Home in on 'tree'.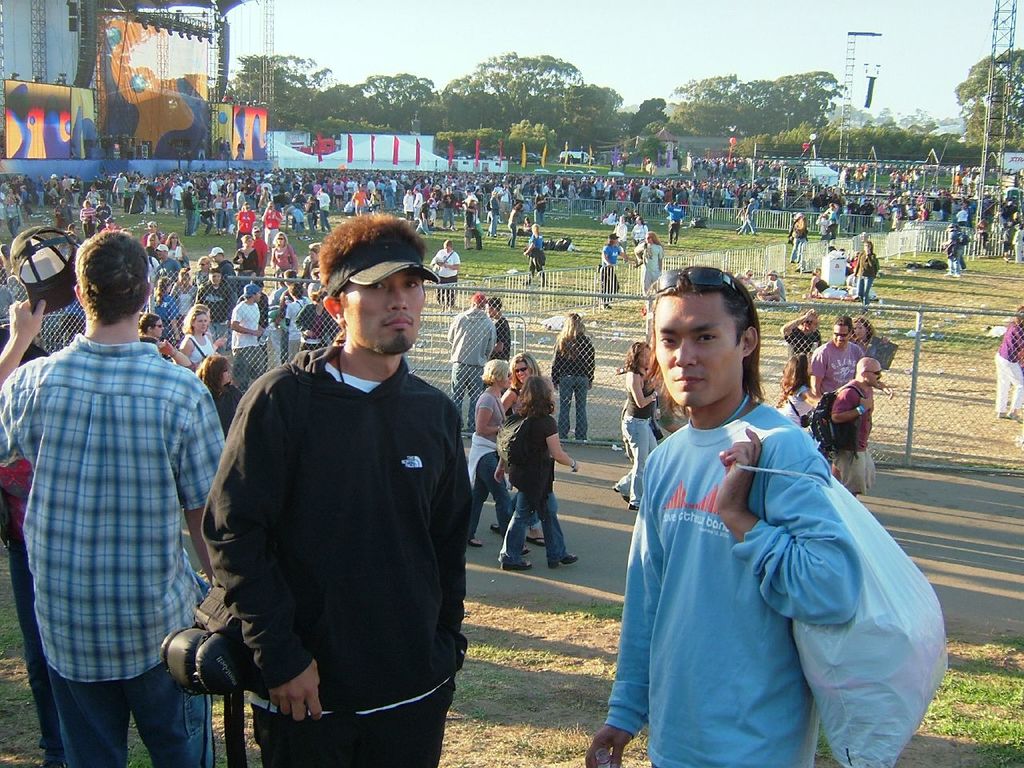
Homed in at bbox=[474, 47, 586, 134].
